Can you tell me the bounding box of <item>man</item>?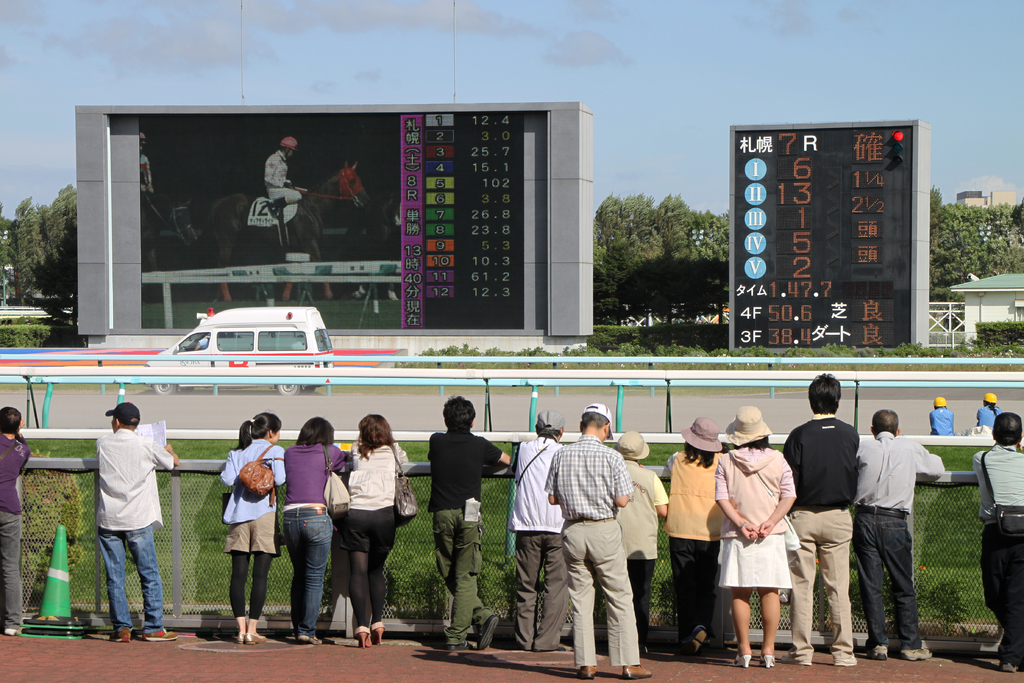
[left=264, top=135, right=305, bottom=224].
